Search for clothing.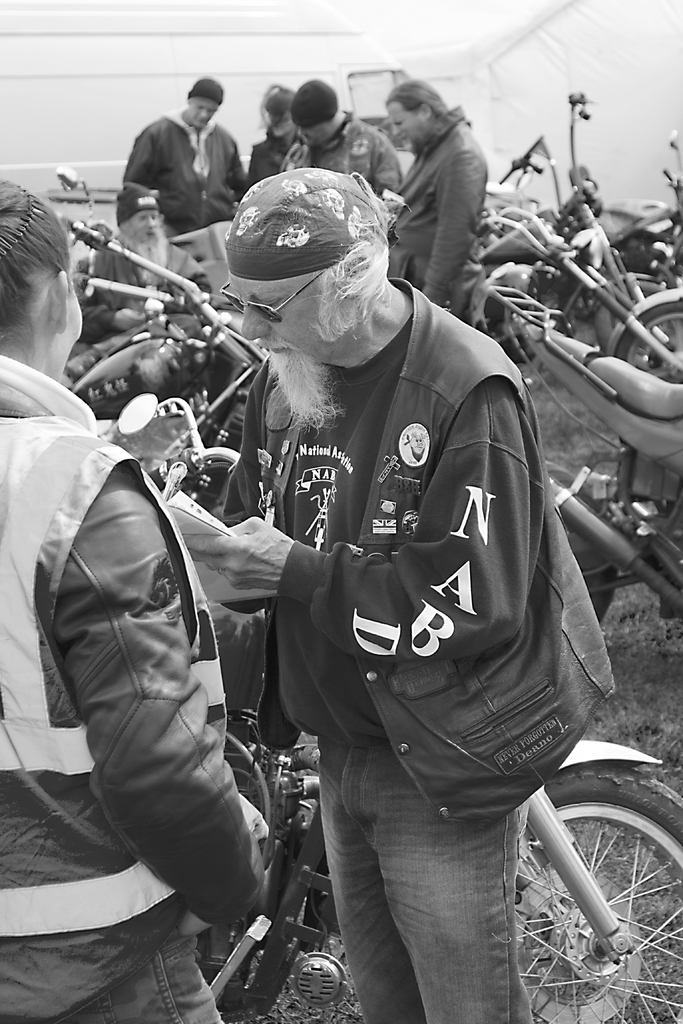
Found at 214/279/615/1023.
